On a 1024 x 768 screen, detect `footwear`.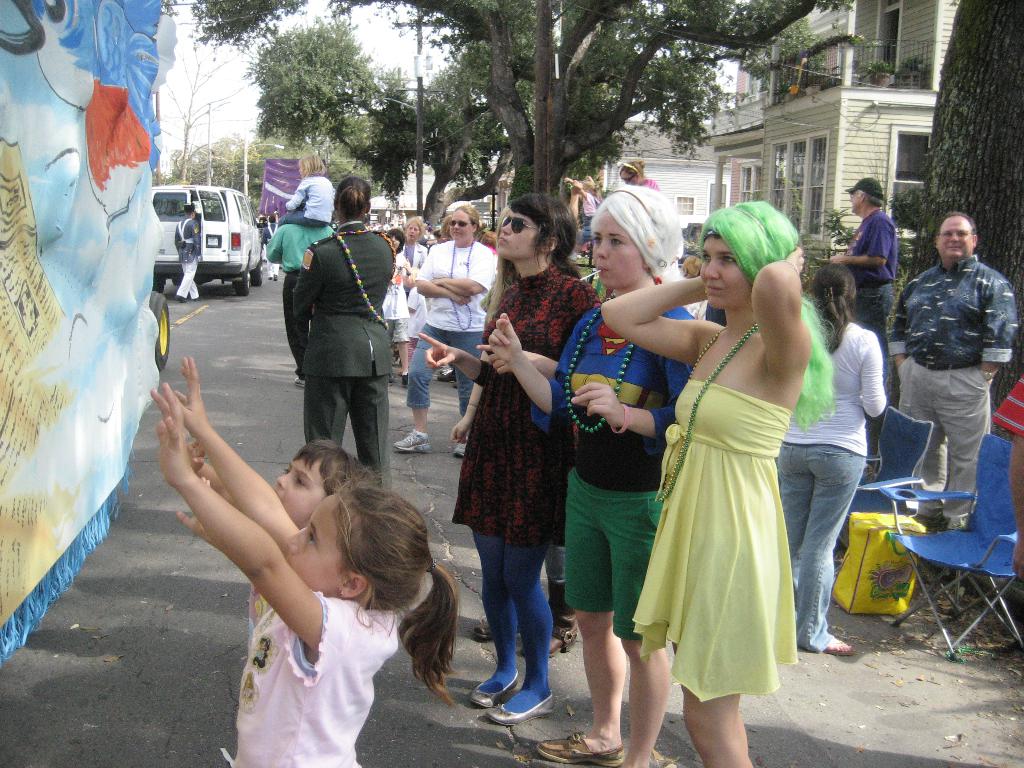
box(439, 369, 453, 378).
